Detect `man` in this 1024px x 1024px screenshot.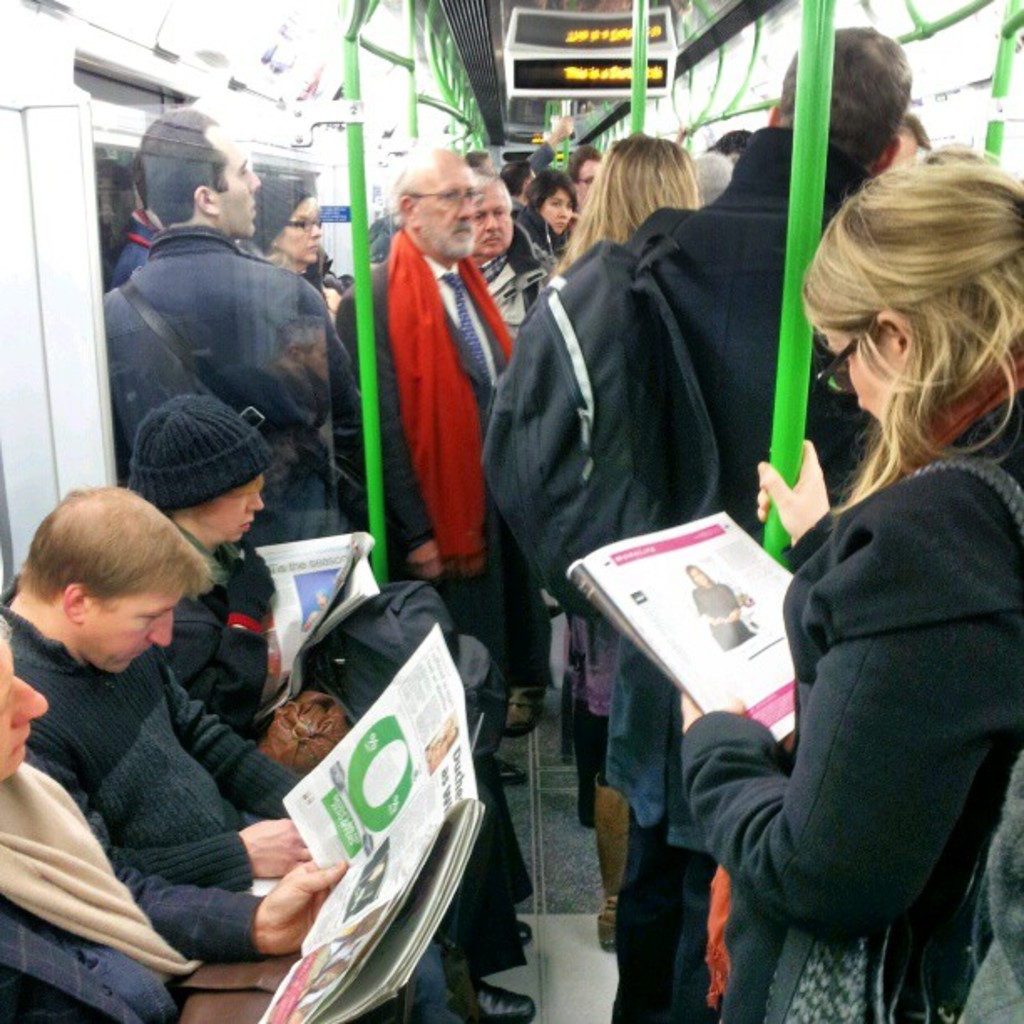
Detection: {"x1": 102, "y1": 107, "x2": 370, "y2": 547}.
